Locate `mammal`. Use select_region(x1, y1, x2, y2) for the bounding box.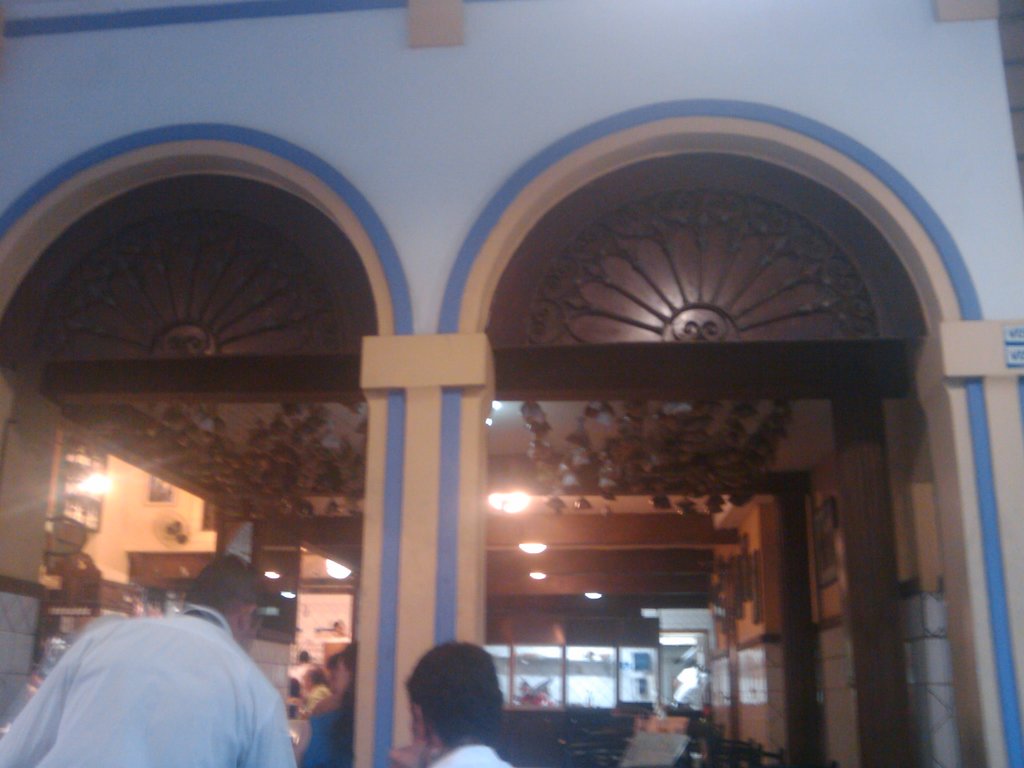
select_region(299, 667, 339, 720).
